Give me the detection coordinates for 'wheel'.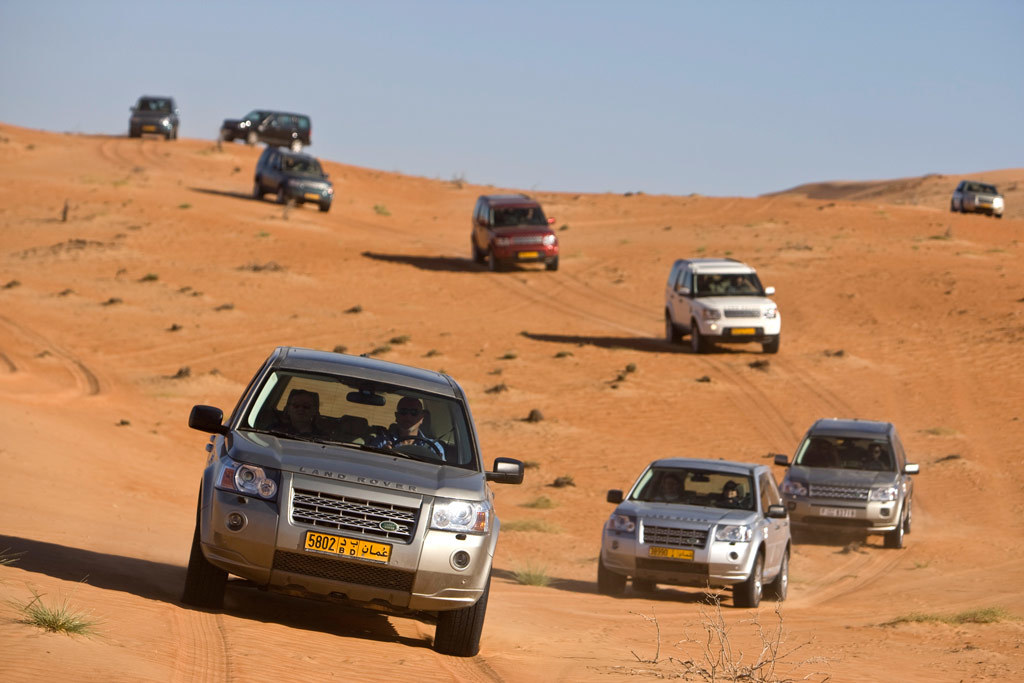
rect(179, 525, 232, 608).
